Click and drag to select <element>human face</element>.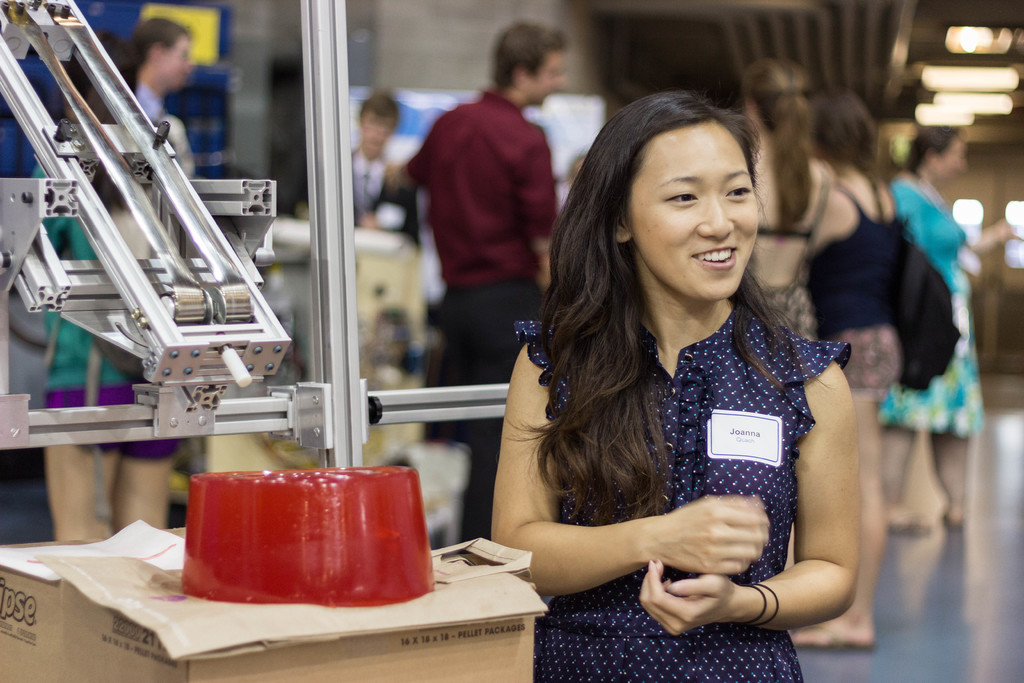
Selection: select_region(529, 45, 564, 109).
